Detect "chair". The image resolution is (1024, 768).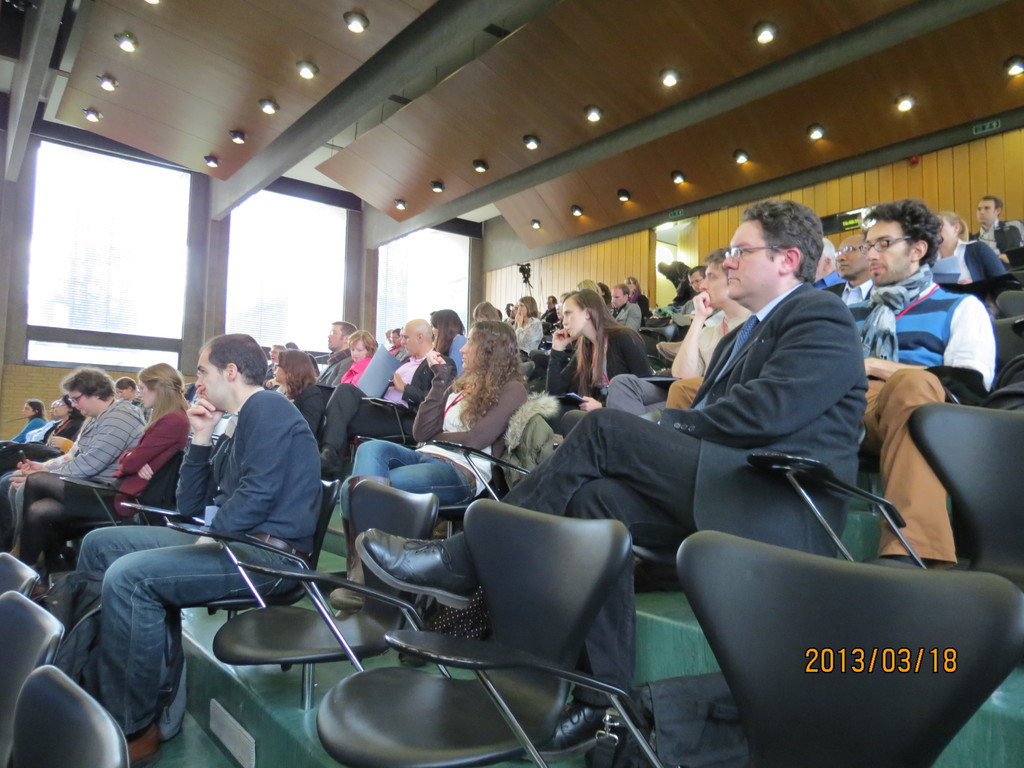
left=117, top=476, right=342, bottom=627.
